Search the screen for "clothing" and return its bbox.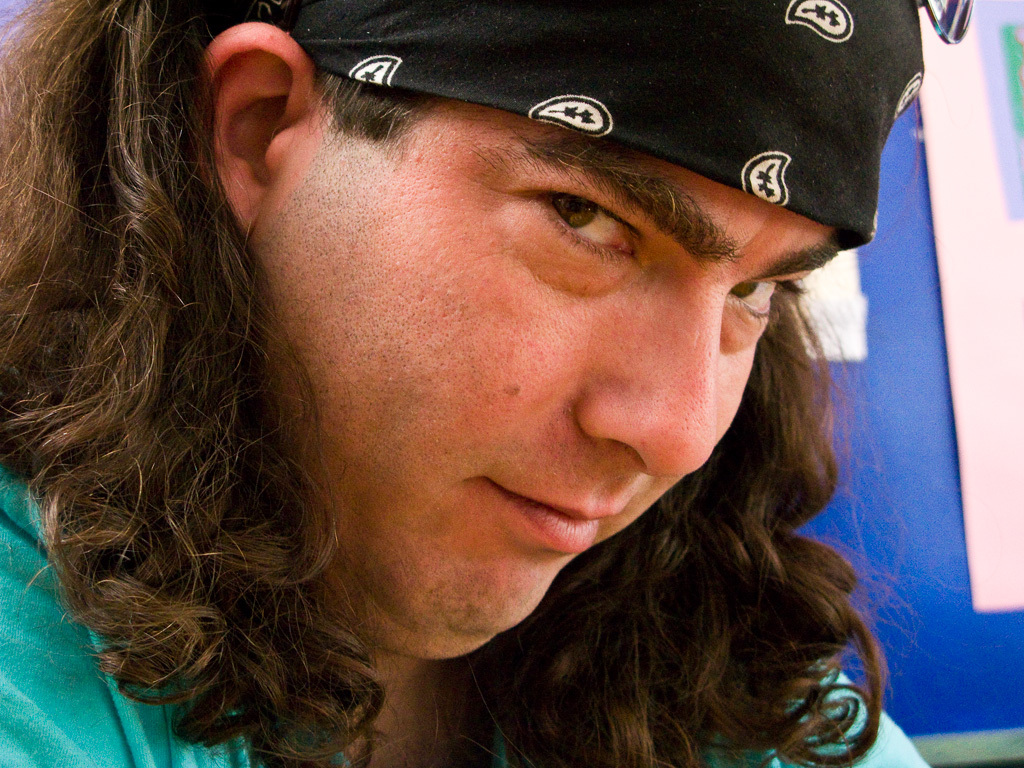
Found: locate(0, 0, 924, 767).
